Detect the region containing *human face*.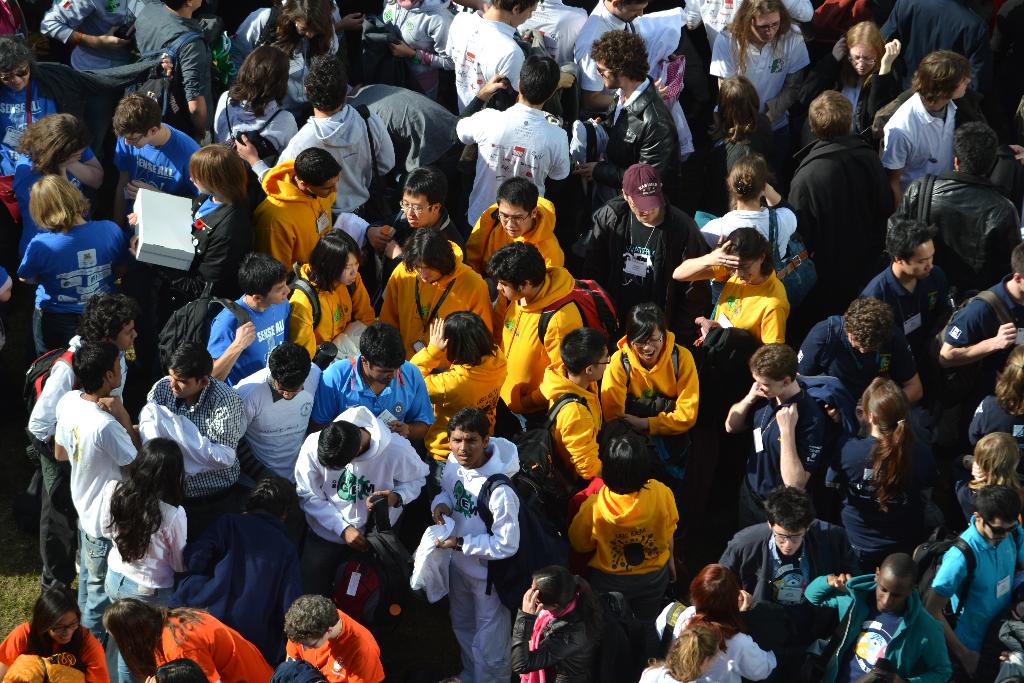
(2,66,29,90).
